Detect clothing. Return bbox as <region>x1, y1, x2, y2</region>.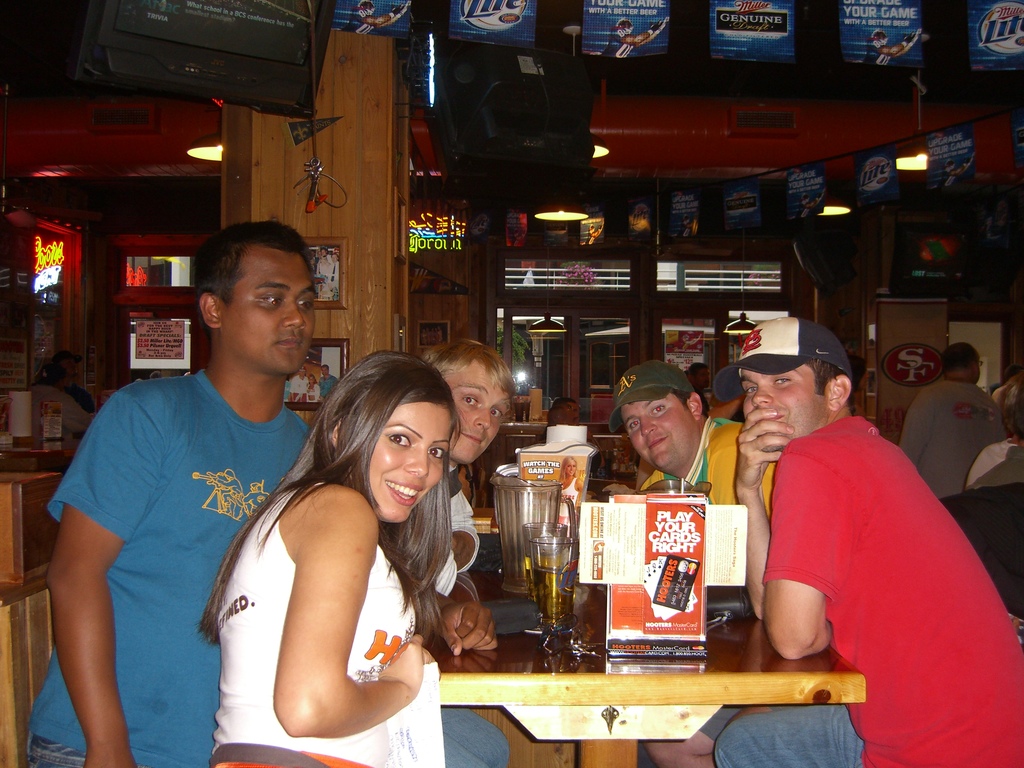
<region>219, 481, 486, 767</region>.
